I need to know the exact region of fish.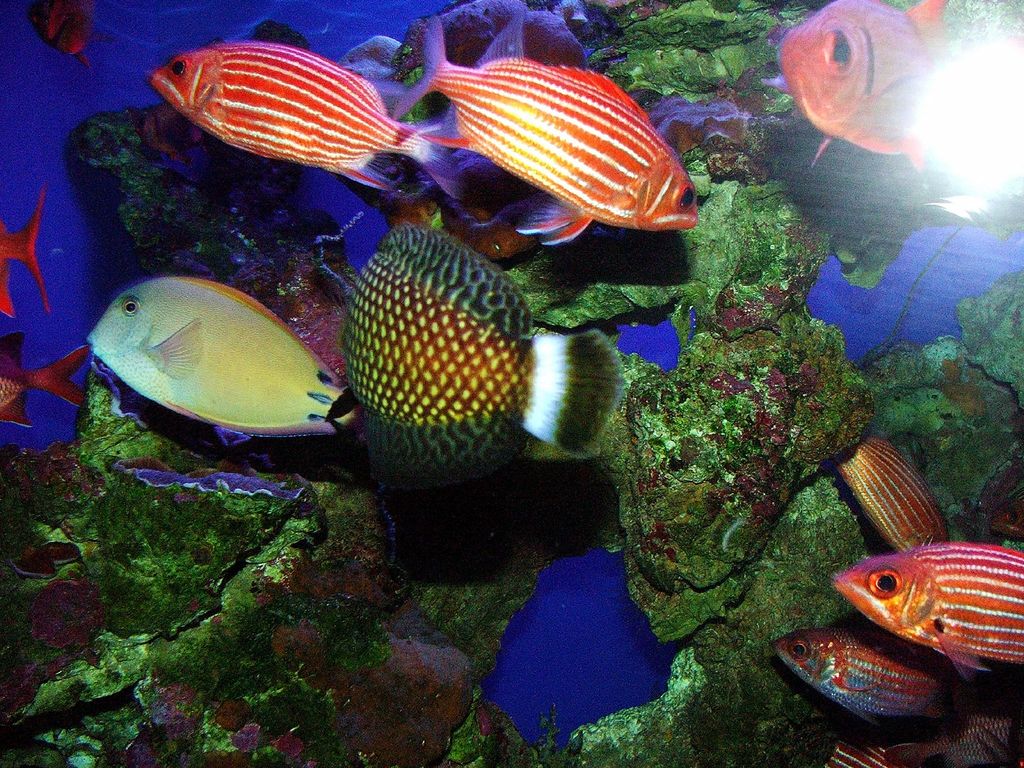
Region: crop(387, 15, 703, 248).
